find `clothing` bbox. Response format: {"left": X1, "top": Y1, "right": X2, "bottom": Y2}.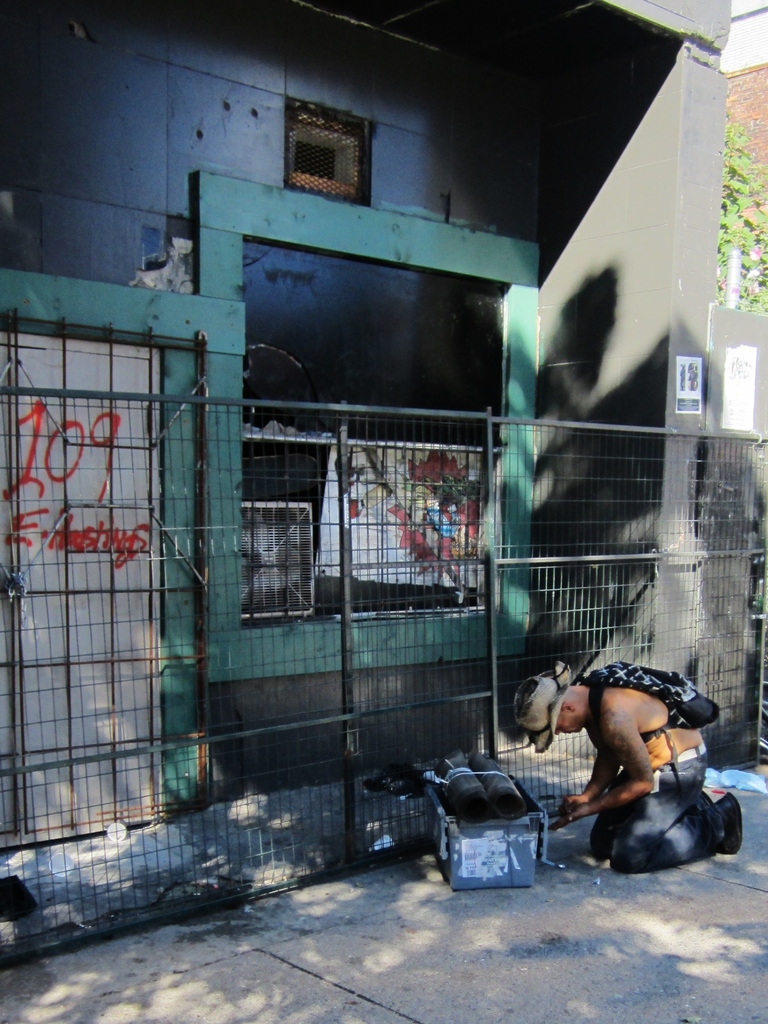
{"left": 545, "top": 671, "right": 739, "bottom": 850}.
